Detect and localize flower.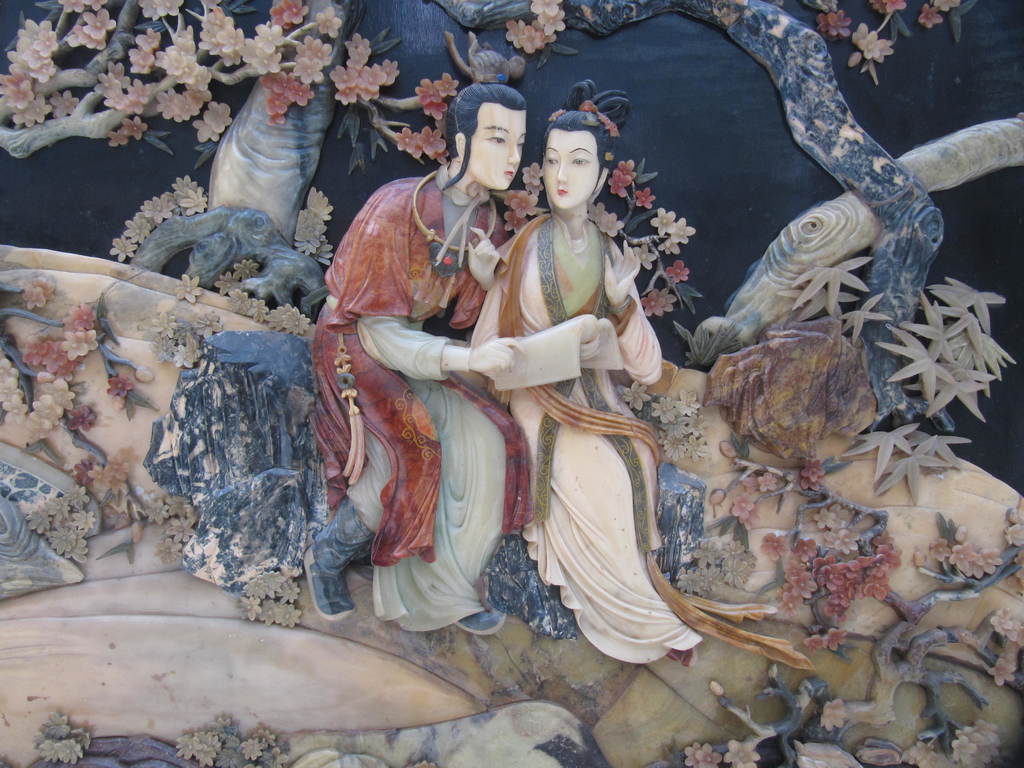
Localized at crop(637, 289, 662, 321).
